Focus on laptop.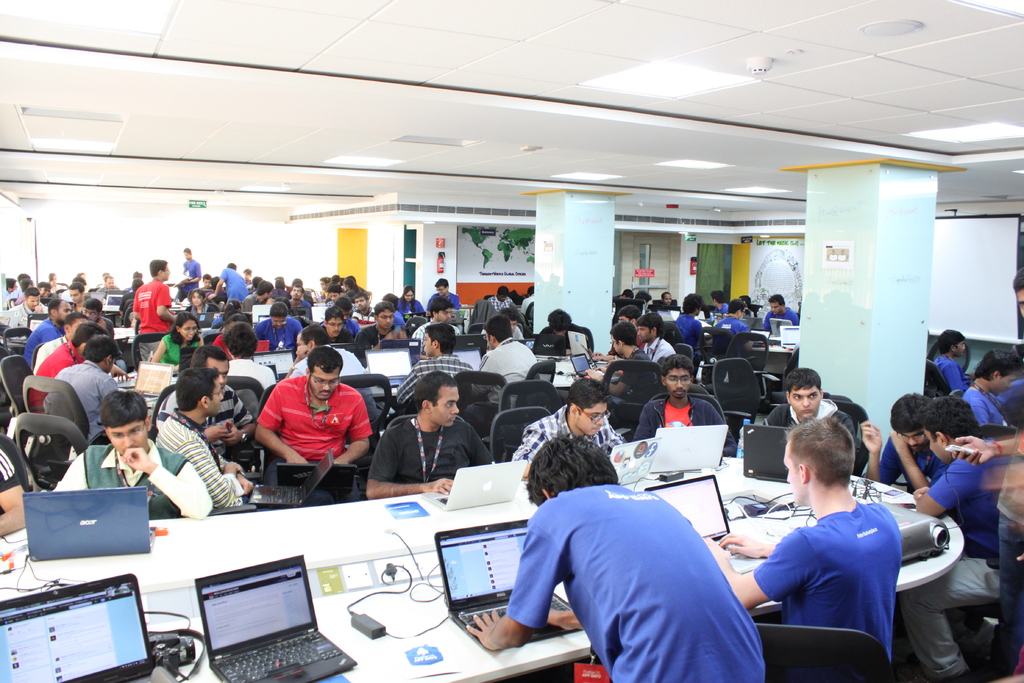
Focused at <box>380,340,420,365</box>.
